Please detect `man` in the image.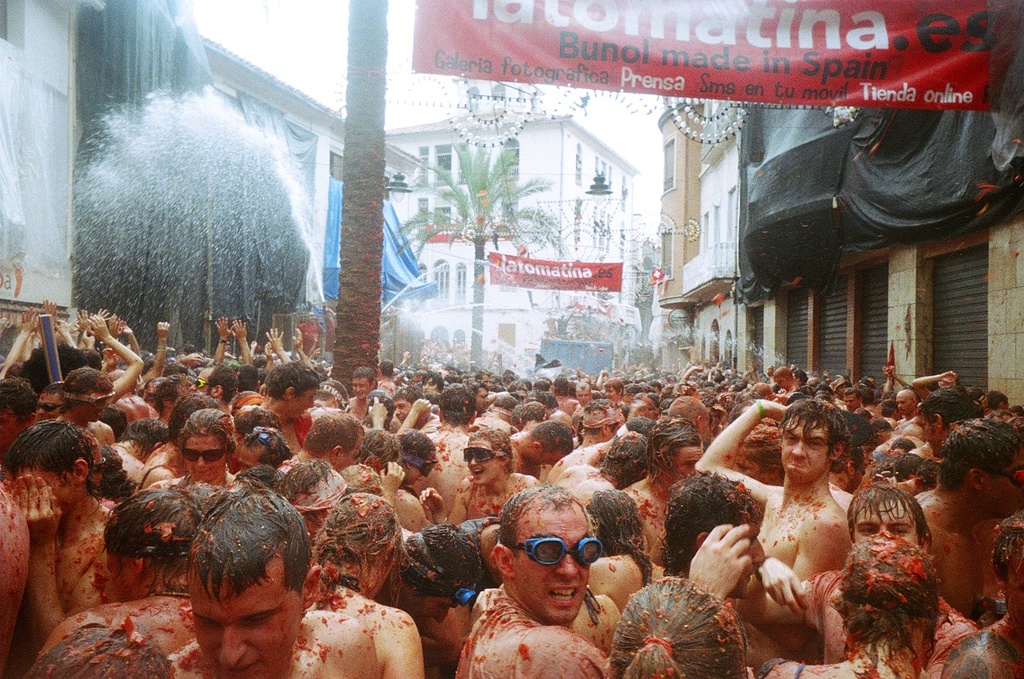
select_region(346, 361, 385, 418).
